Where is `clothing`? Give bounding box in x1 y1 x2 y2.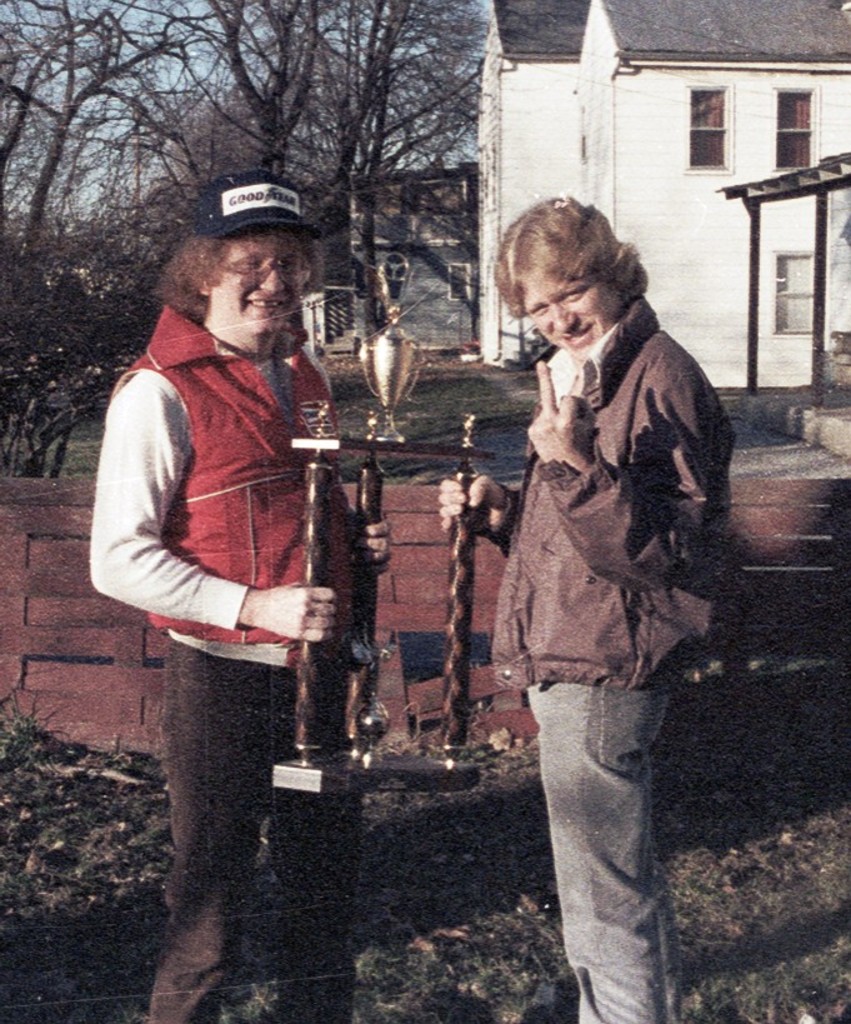
104 195 362 890.
